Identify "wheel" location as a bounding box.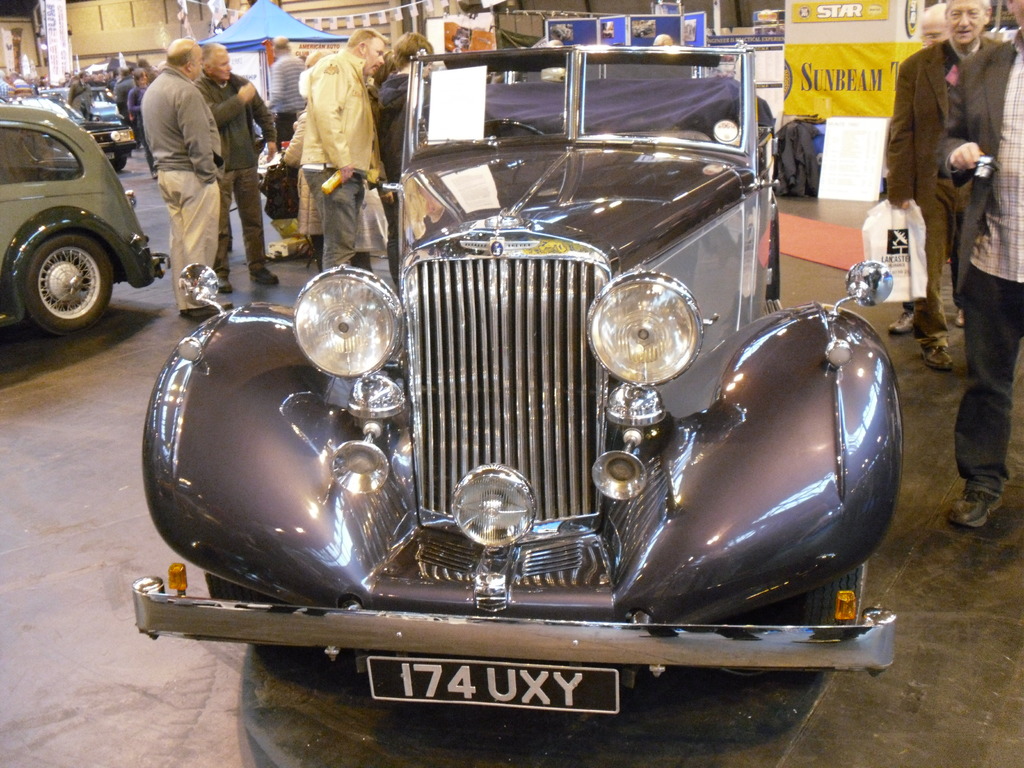
<bbox>26, 242, 112, 333</bbox>.
